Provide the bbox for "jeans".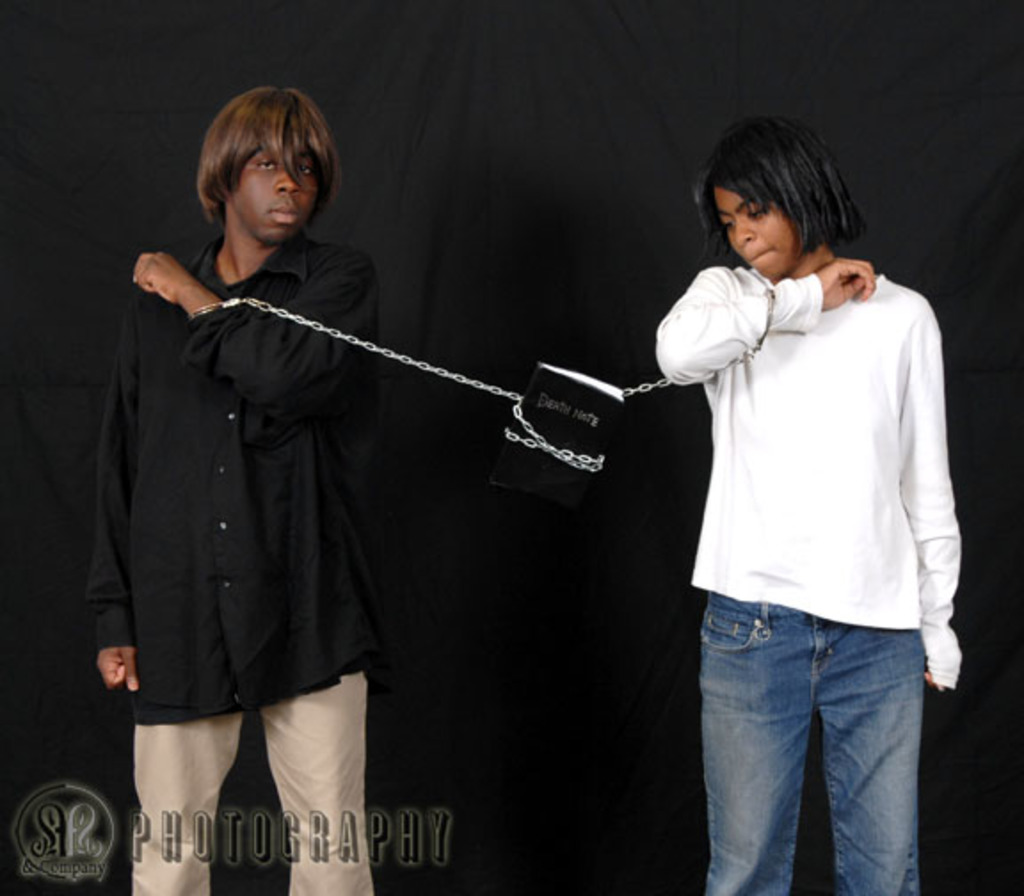
crop(126, 668, 373, 889).
